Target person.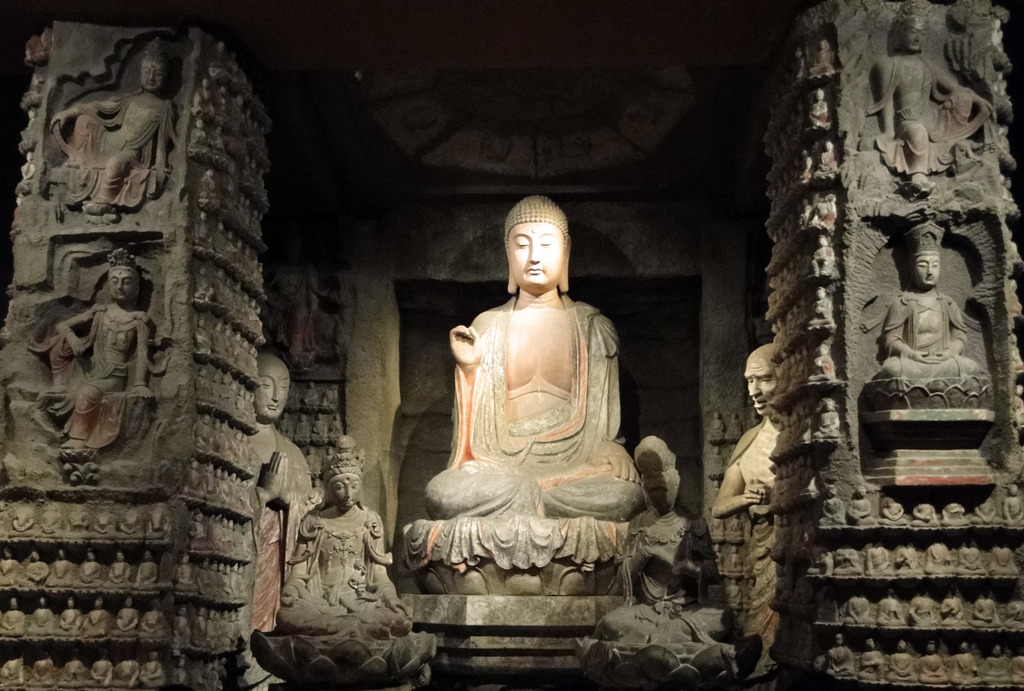
Target region: (252,351,316,651).
